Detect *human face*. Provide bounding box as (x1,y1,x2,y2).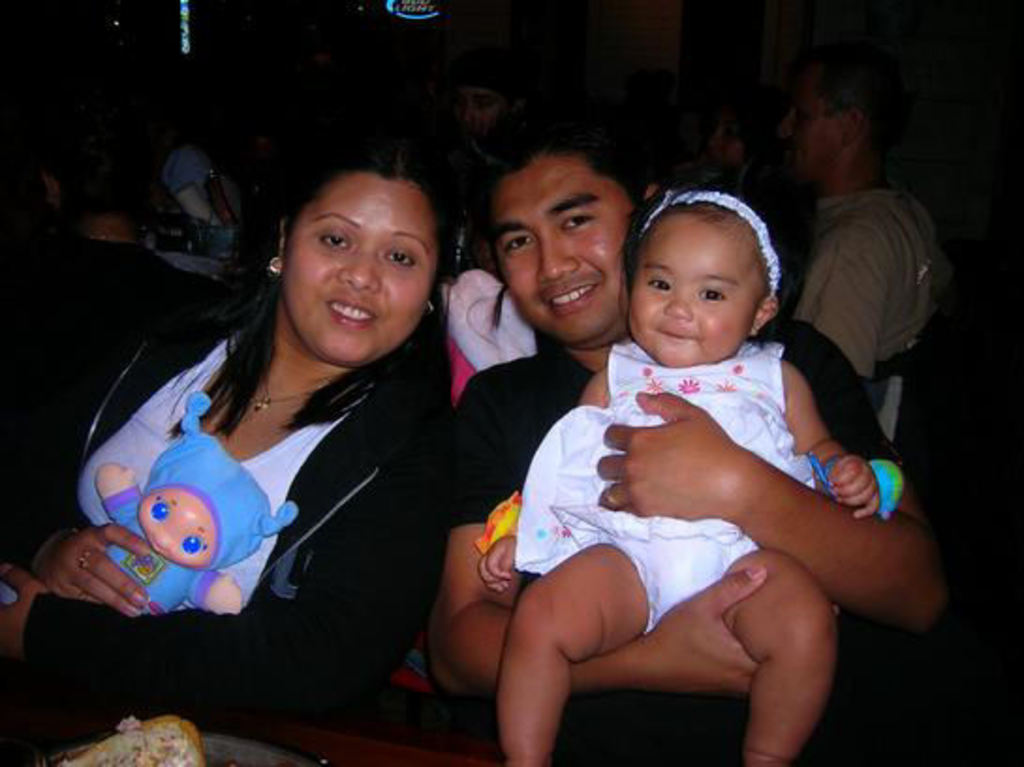
(776,79,846,184).
